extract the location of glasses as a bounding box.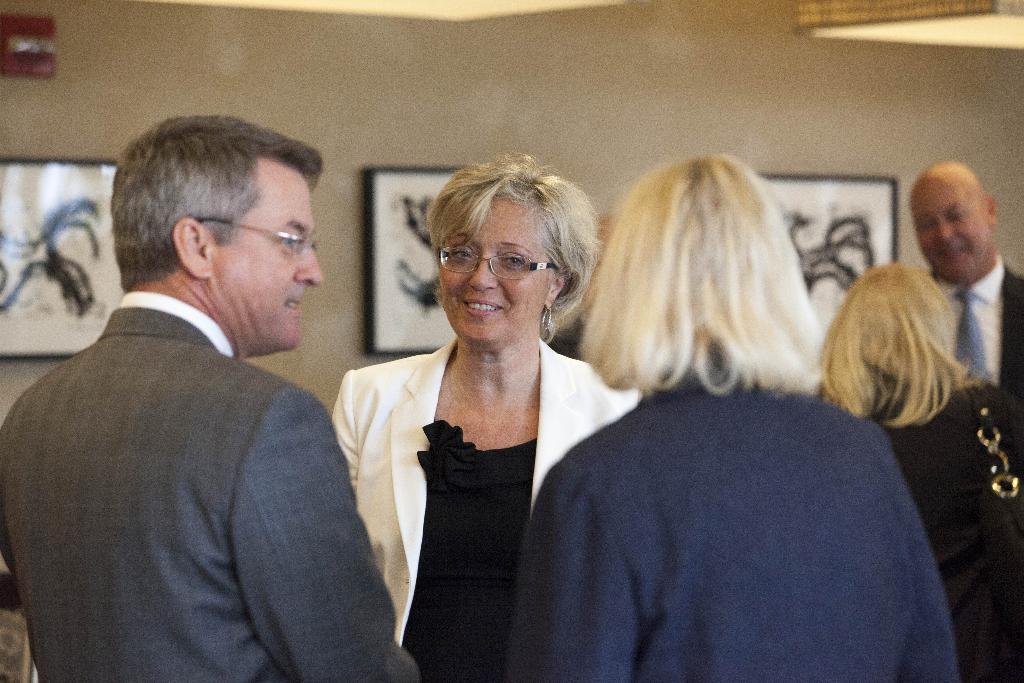
x1=428 y1=246 x2=564 y2=284.
